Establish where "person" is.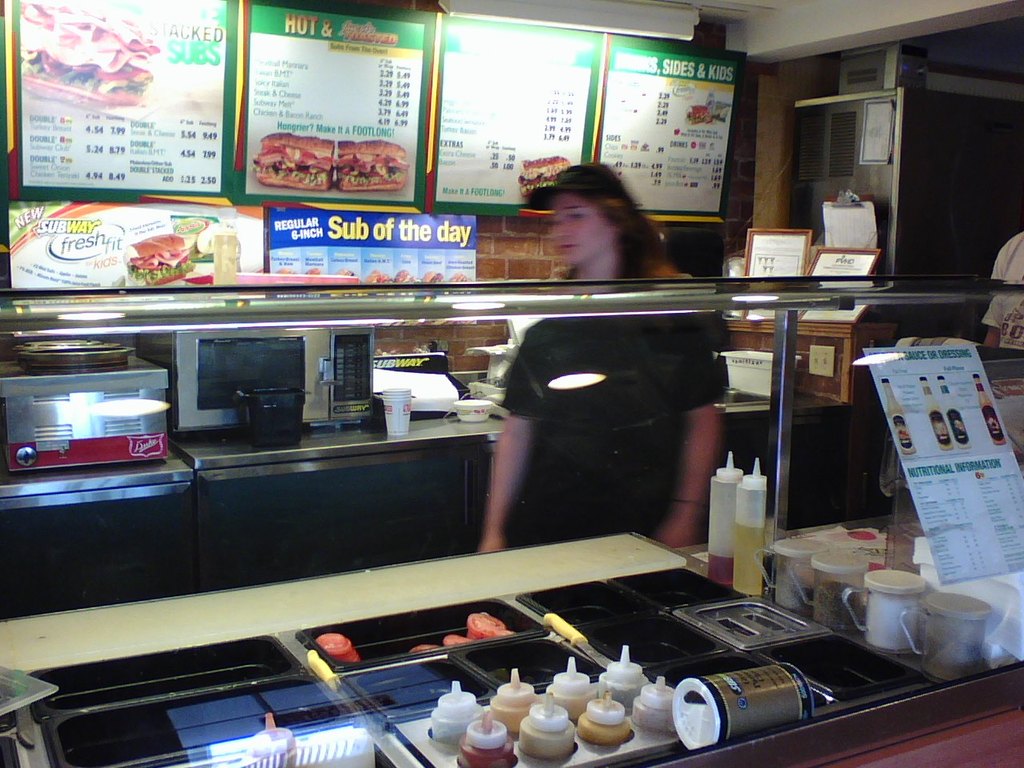
Established at locate(483, 165, 723, 550).
